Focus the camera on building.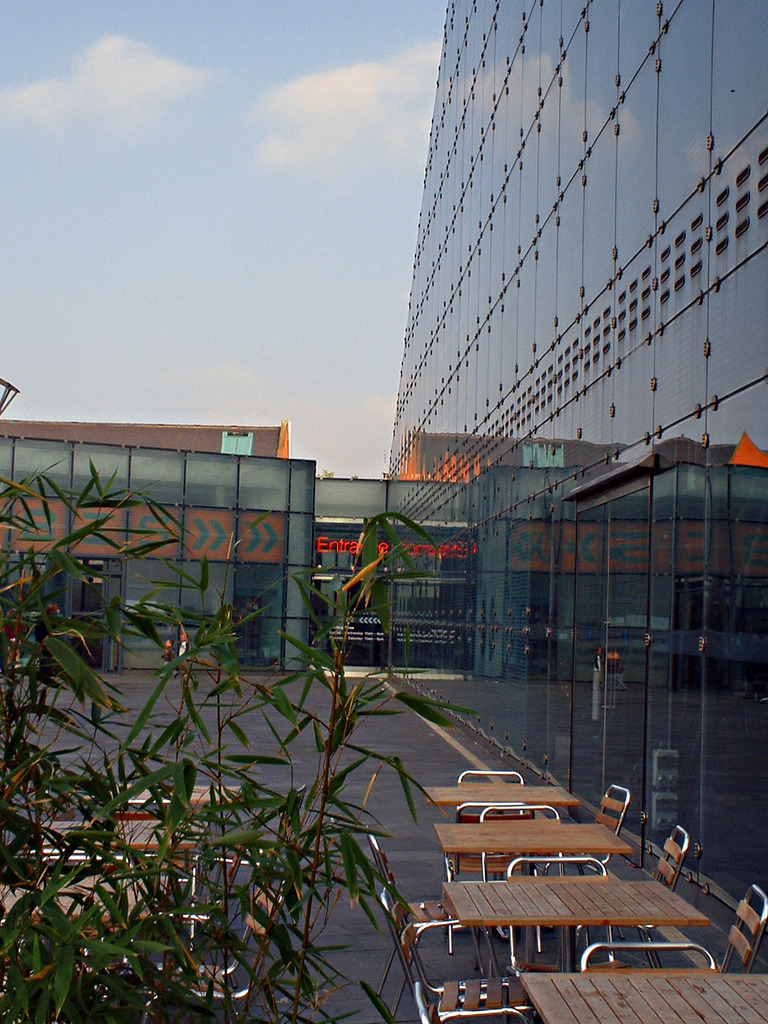
Focus region: 0 405 395 687.
